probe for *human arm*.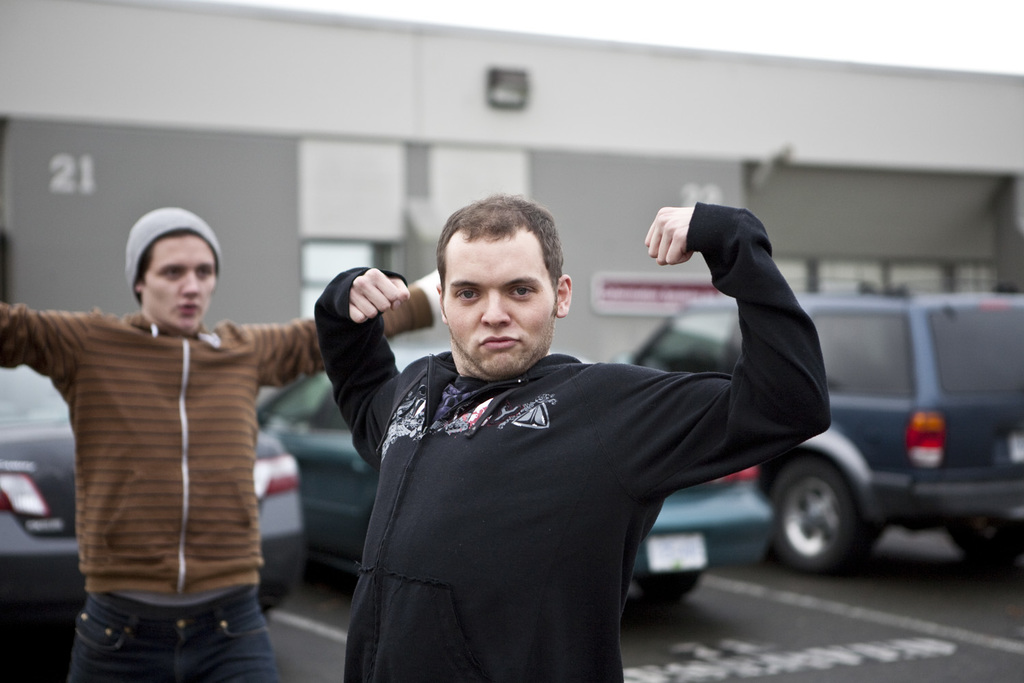
Probe result: [0, 296, 89, 389].
